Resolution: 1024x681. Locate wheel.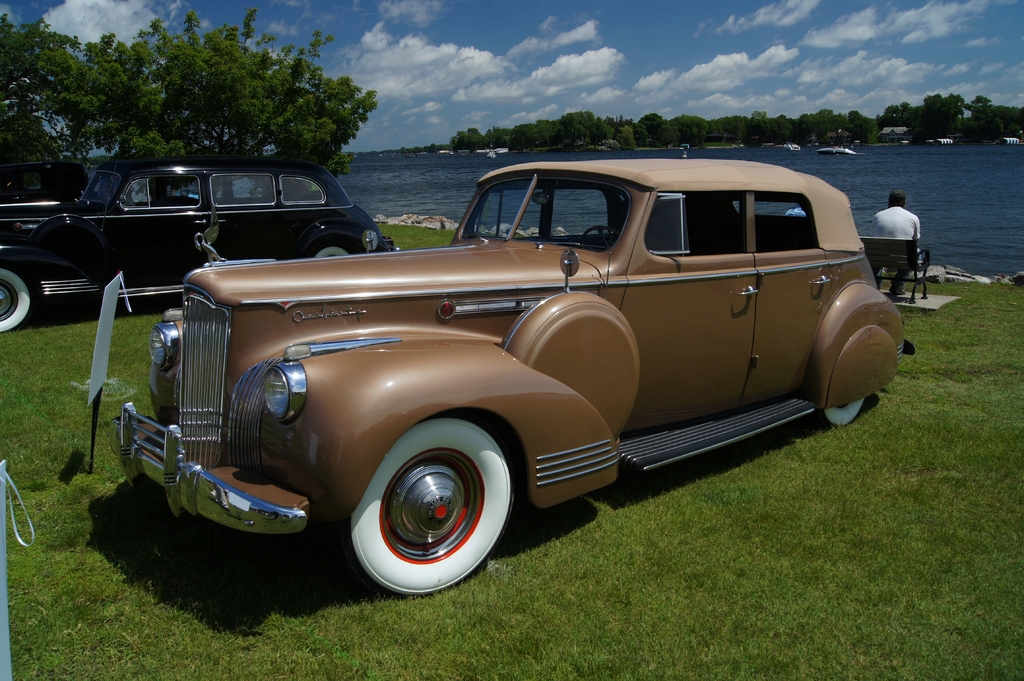
{"left": 347, "top": 433, "right": 515, "bottom": 588}.
